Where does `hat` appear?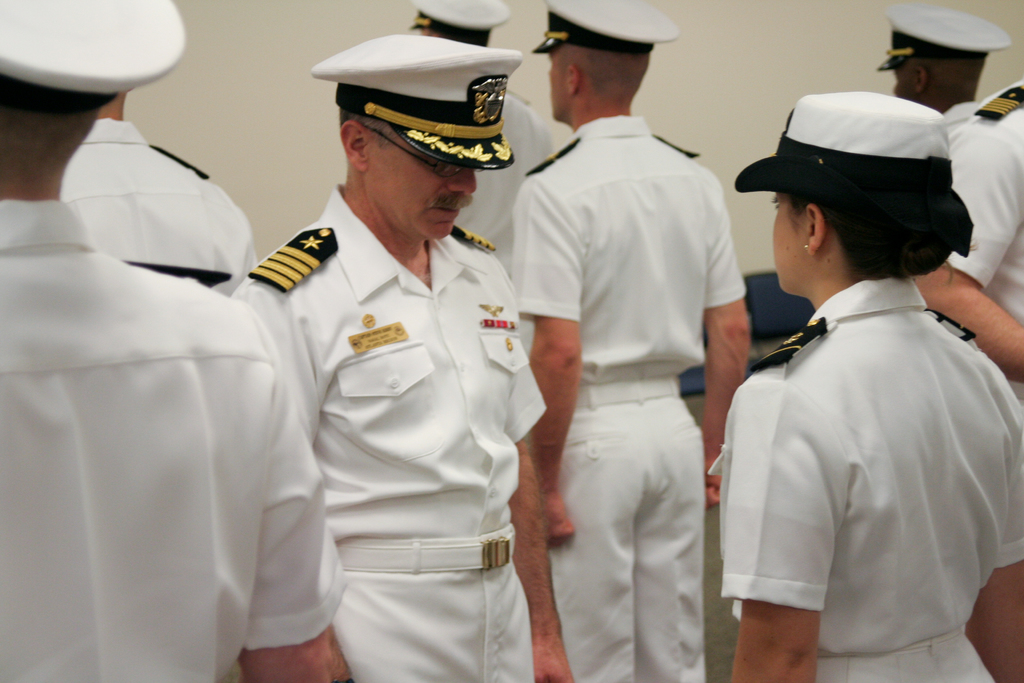
Appears at [399,0,509,47].
